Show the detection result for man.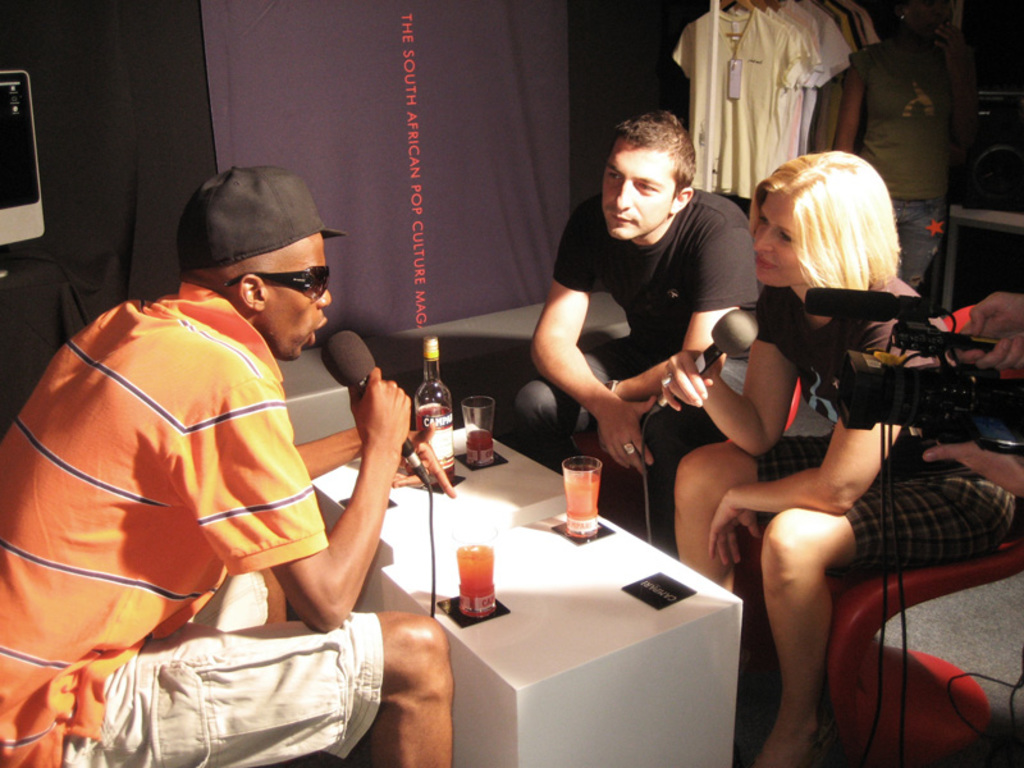
[left=38, top=156, right=466, bottom=767].
